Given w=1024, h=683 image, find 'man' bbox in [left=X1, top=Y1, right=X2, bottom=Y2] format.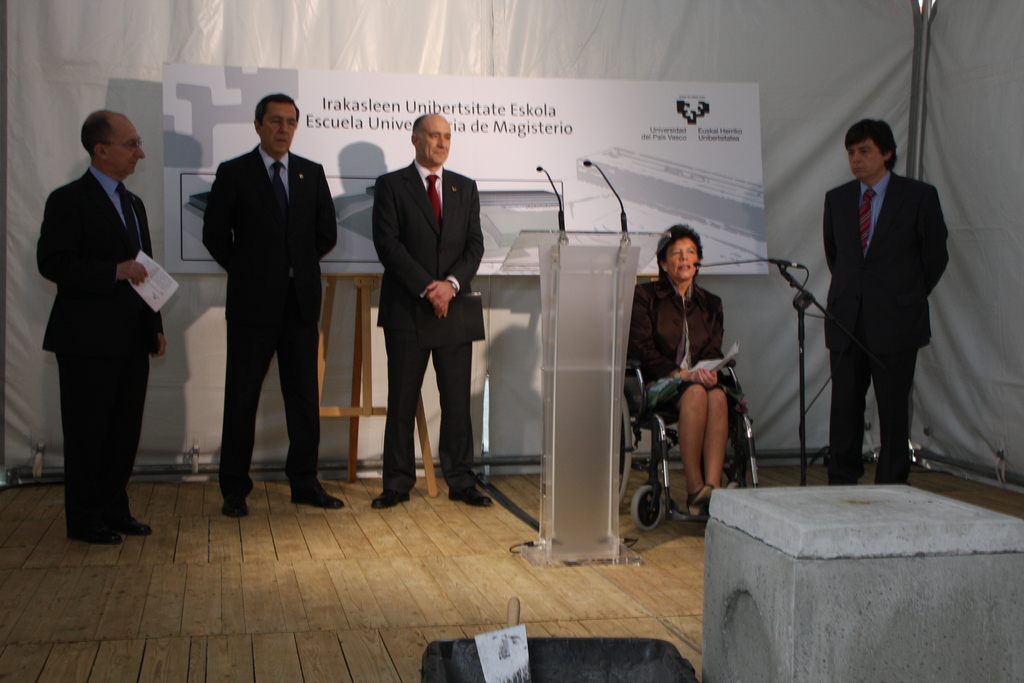
[left=197, top=92, right=342, bottom=516].
